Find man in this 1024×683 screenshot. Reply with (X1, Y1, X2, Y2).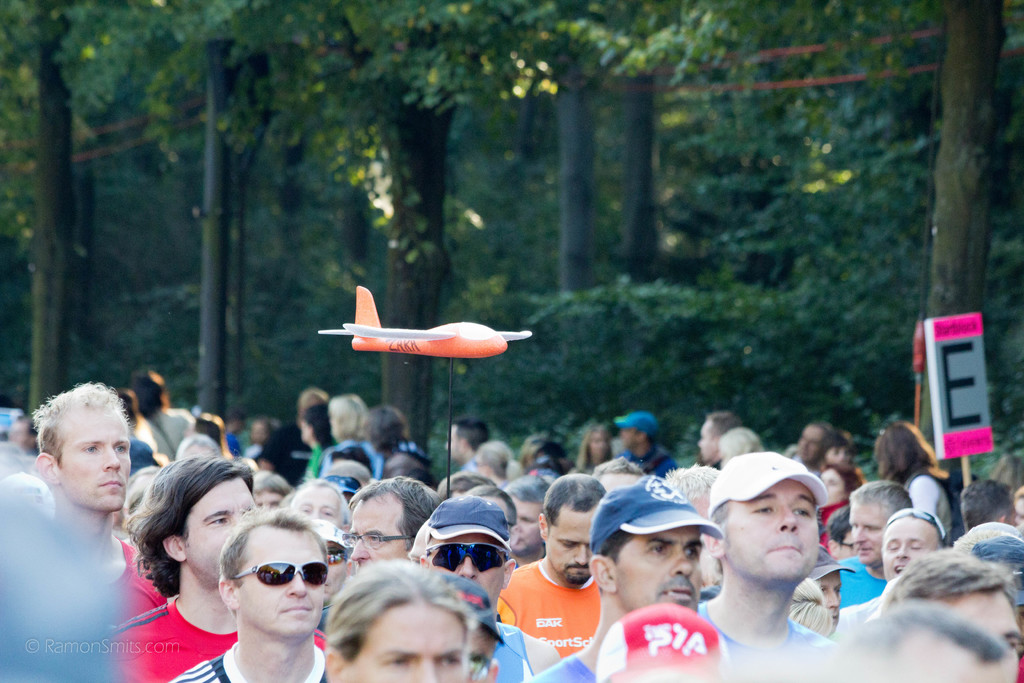
(436, 571, 500, 682).
